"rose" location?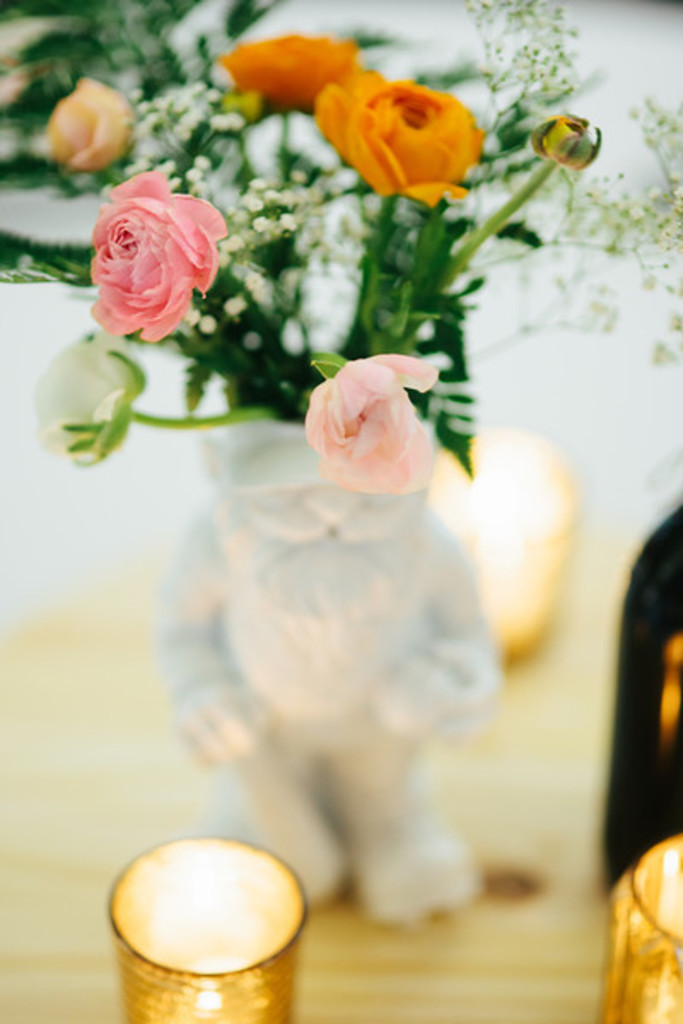
<region>85, 176, 234, 346</region>
